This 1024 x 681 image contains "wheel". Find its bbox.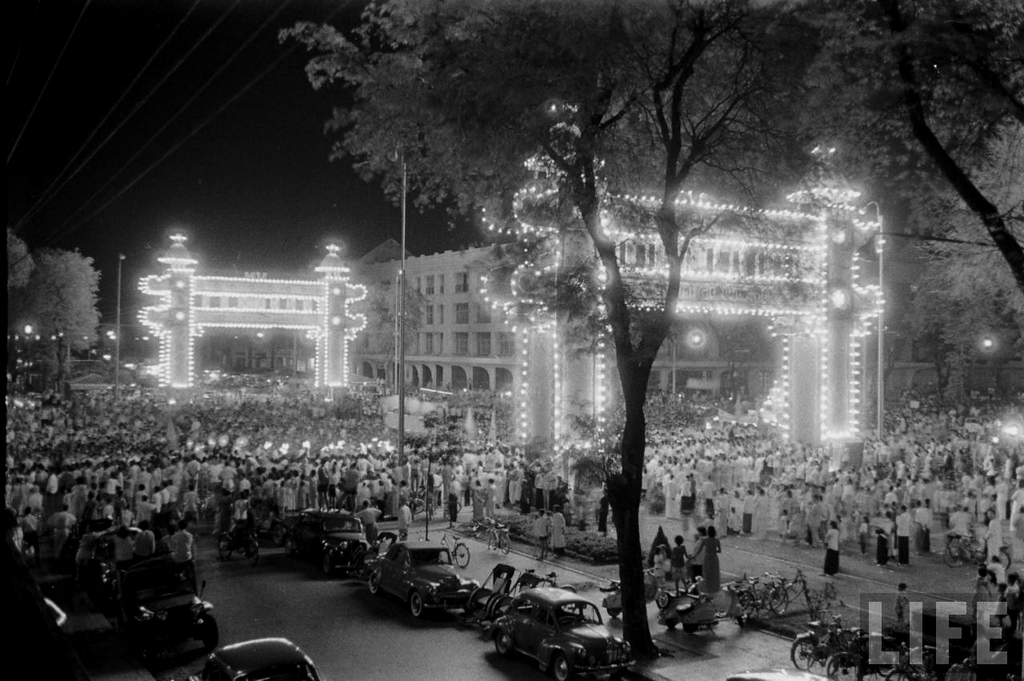
[551,661,572,680].
